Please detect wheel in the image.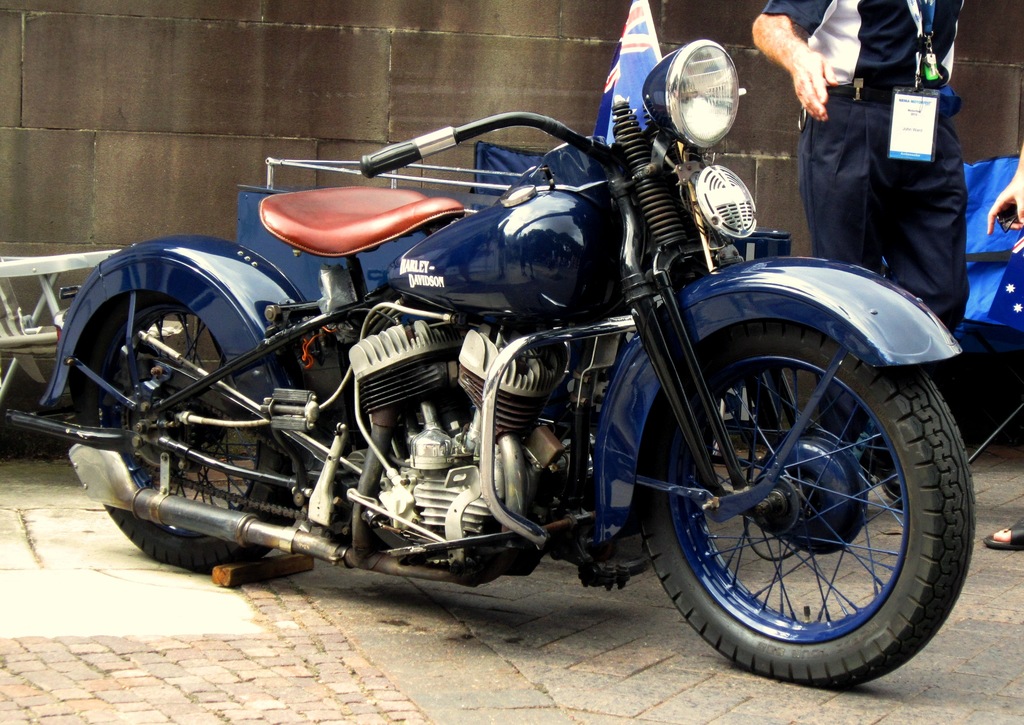
[left=63, top=288, right=318, bottom=575].
